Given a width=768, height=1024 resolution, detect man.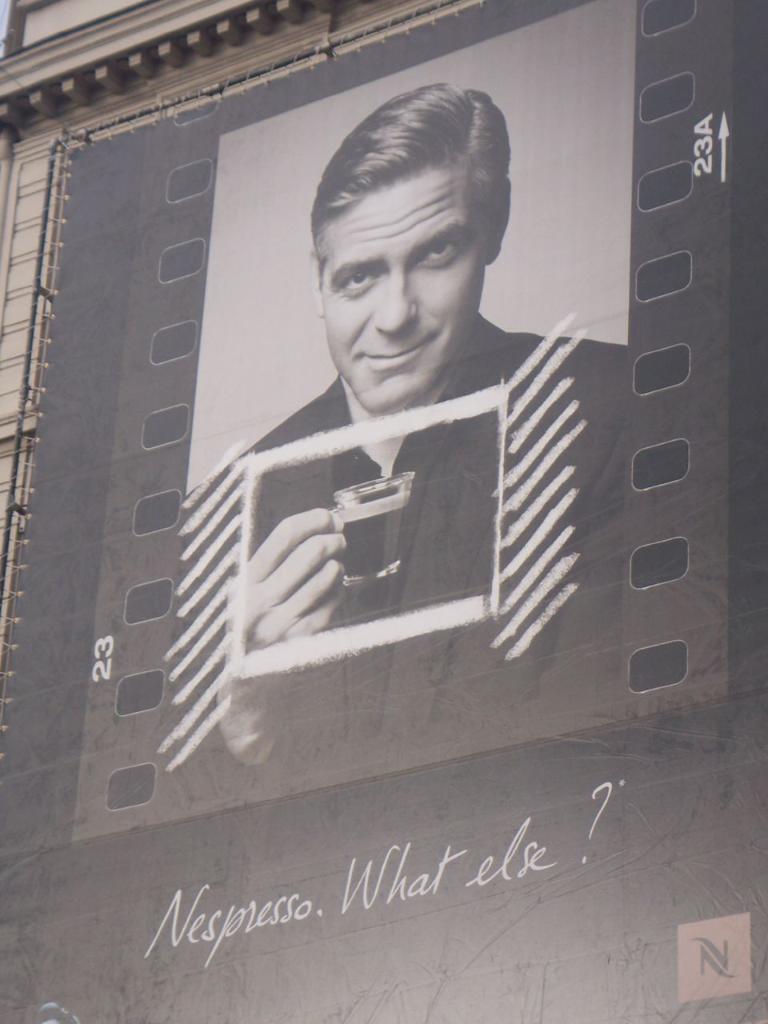
{"x1": 175, "y1": 130, "x2": 621, "y2": 697}.
